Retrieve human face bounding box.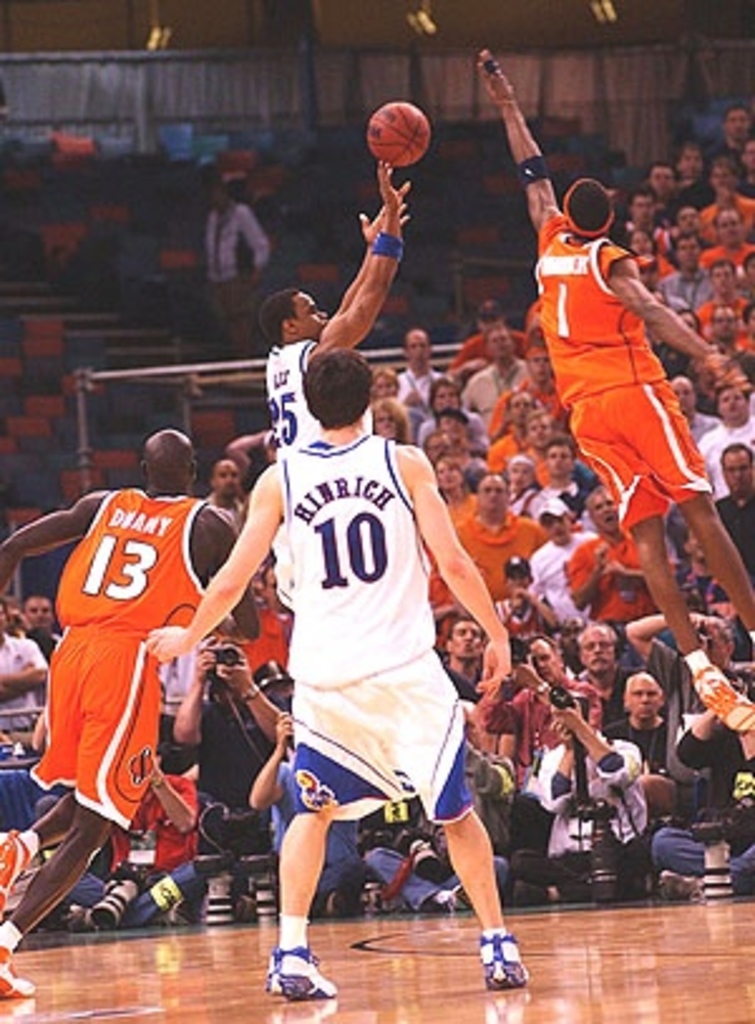
Bounding box: 378,410,398,445.
